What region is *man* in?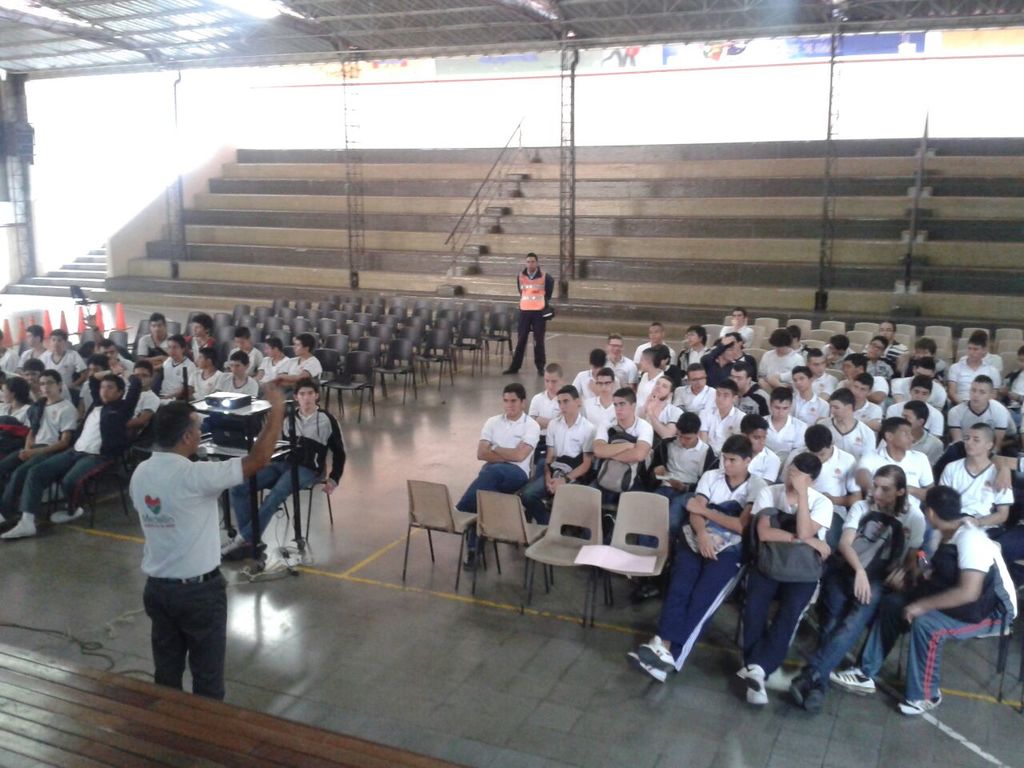
[left=800, top=350, right=838, bottom=396].
